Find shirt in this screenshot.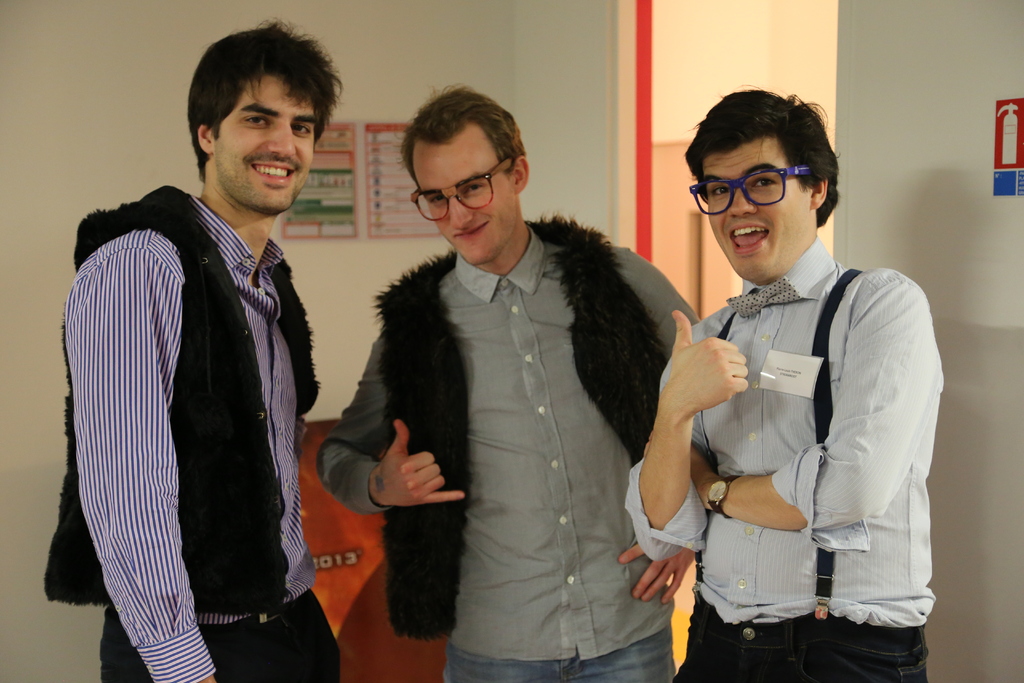
The bounding box for shirt is <region>51, 165, 324, 635</region>.
